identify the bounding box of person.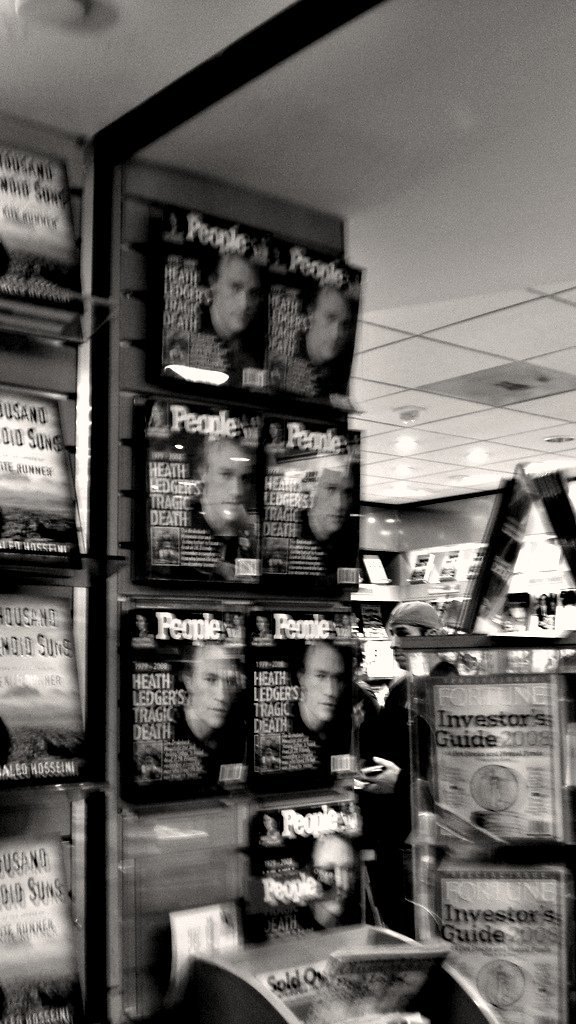
bbox(180, 635, 243, 743).
